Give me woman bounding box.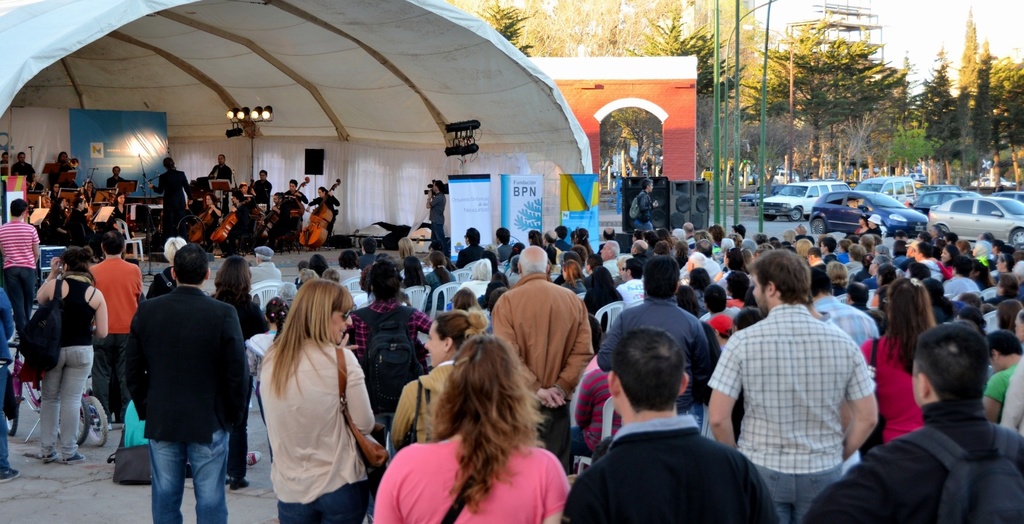
crop(70, 197, 101, 255).
